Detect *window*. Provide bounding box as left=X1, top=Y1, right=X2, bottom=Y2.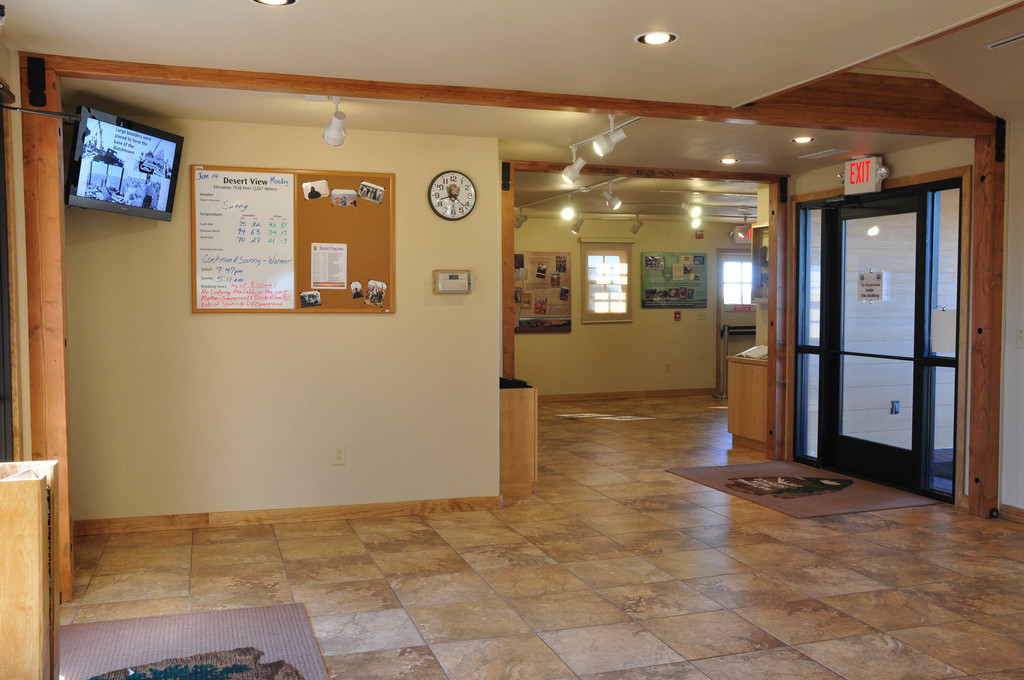
left=578, top=244, right=632, bottom=320.
